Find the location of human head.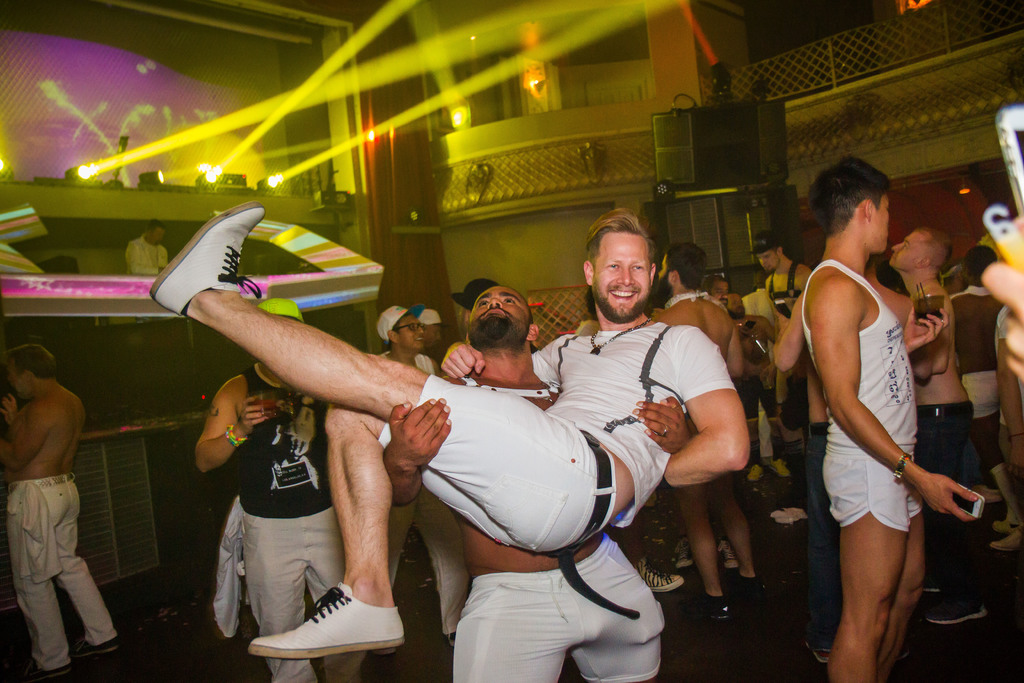
Location: bbox=[707, 274, 726, 293].
